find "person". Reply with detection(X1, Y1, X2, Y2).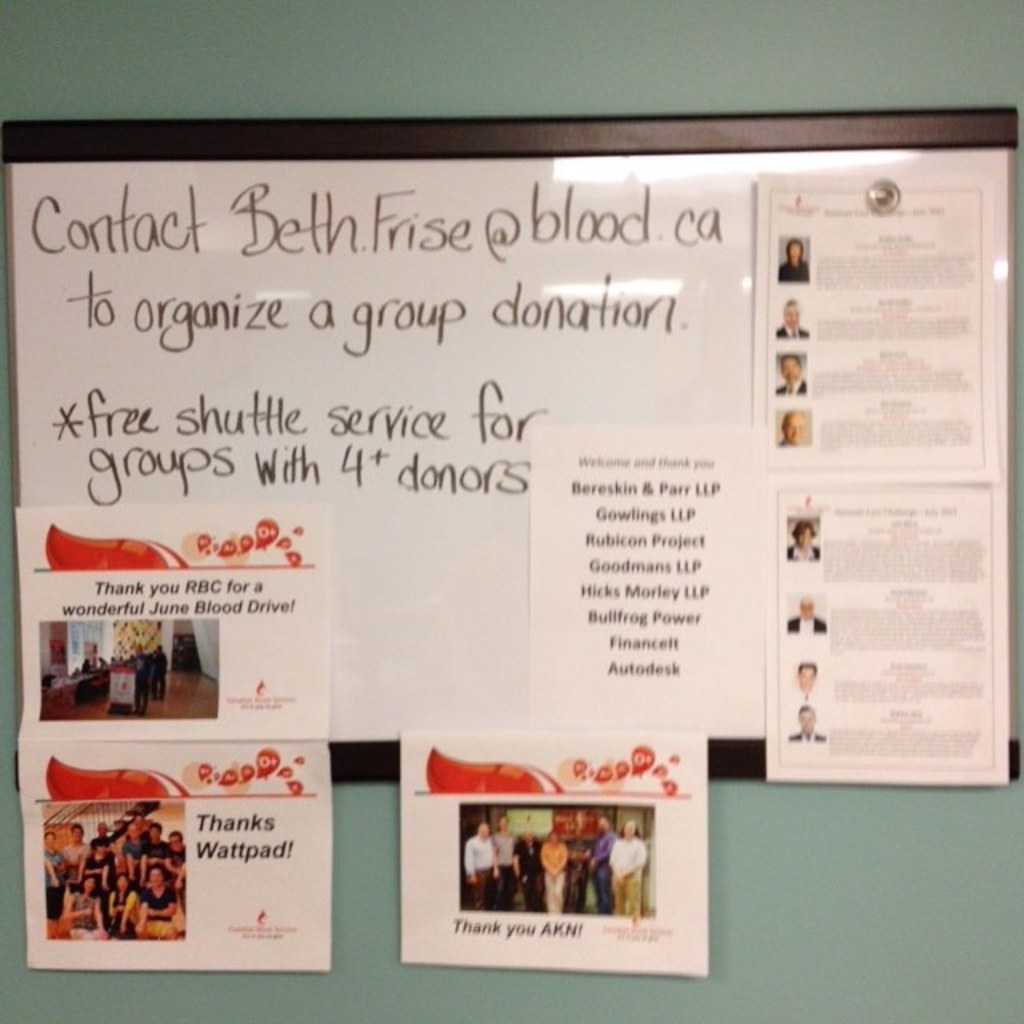
detection(771, 299, 810, 338).
